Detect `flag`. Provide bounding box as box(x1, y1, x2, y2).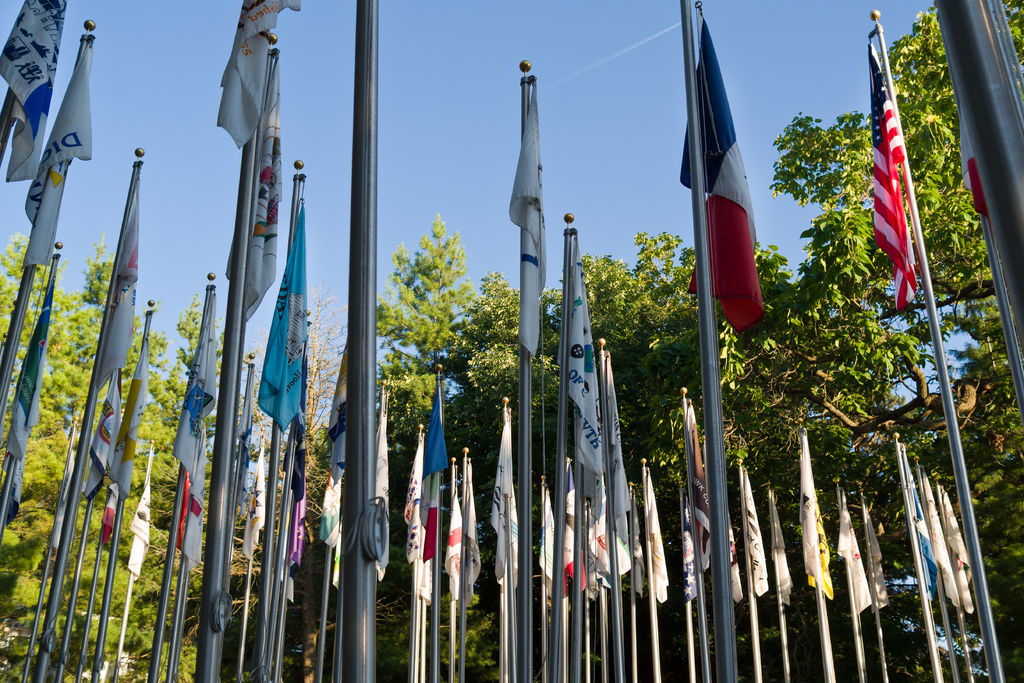
box(584, 514, 633, 580).
